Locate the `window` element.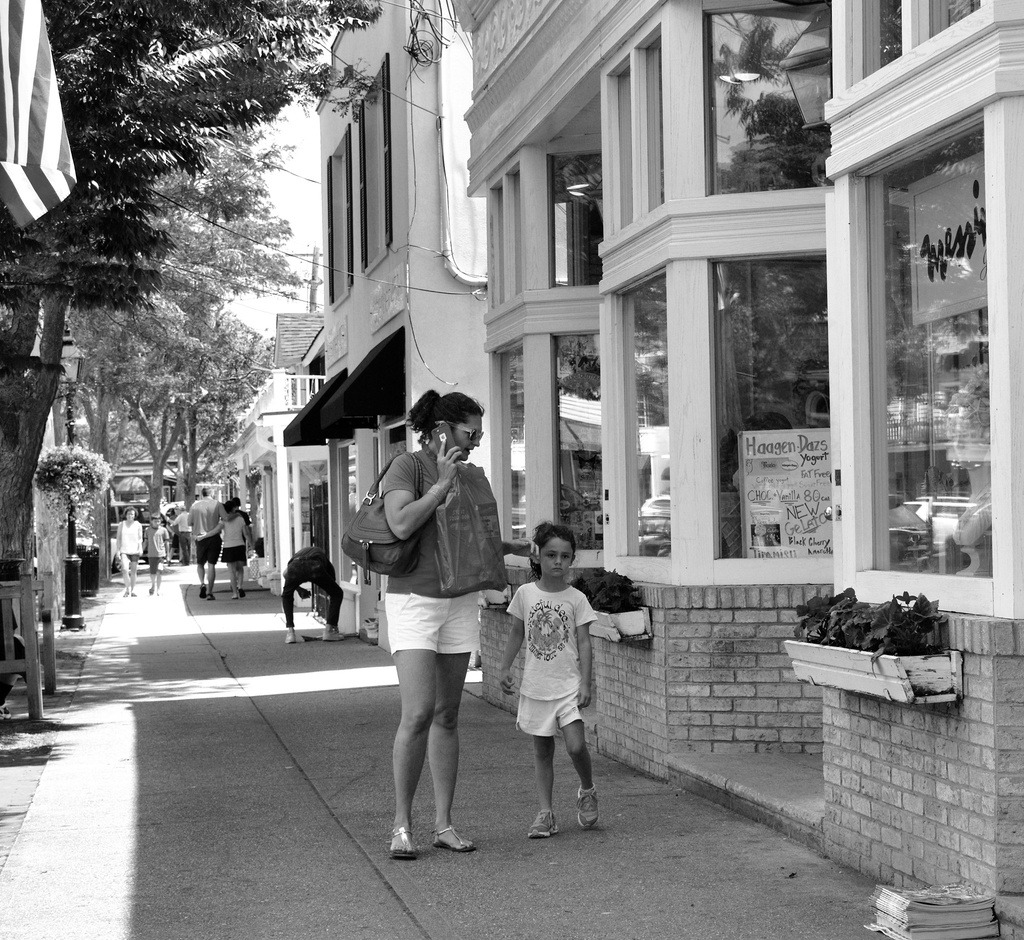
Element bbox: 618, 271, 673, 563.
